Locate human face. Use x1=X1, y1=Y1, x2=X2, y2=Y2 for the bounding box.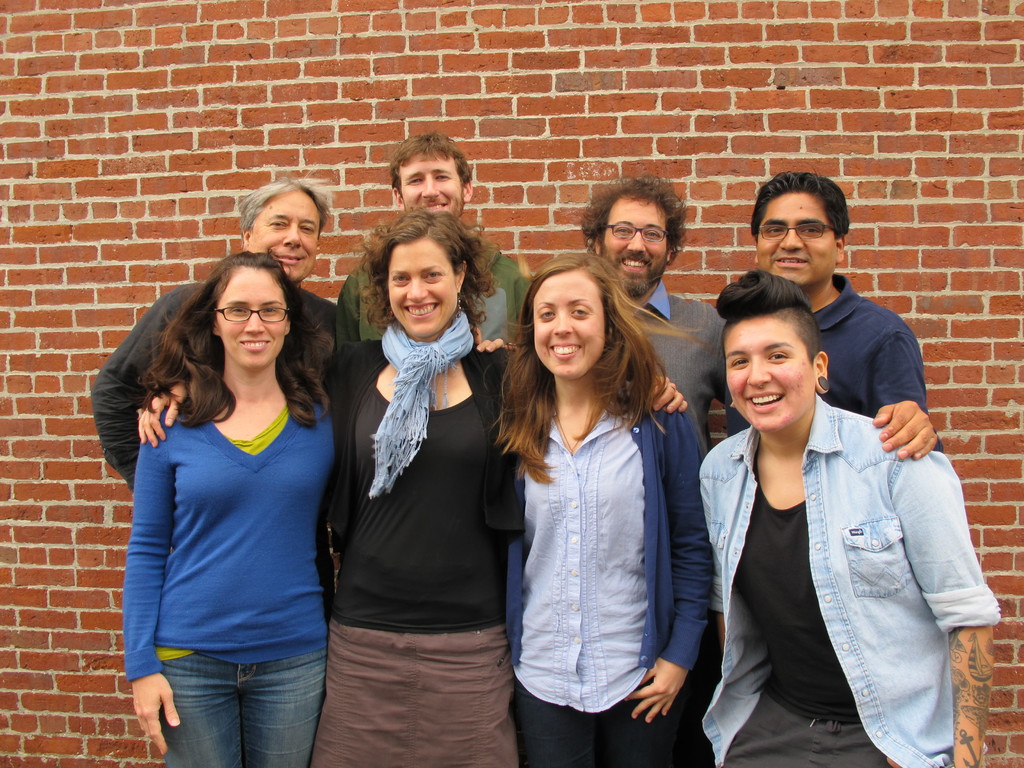
x1=200, y1=263, x2=295, y2=373.
